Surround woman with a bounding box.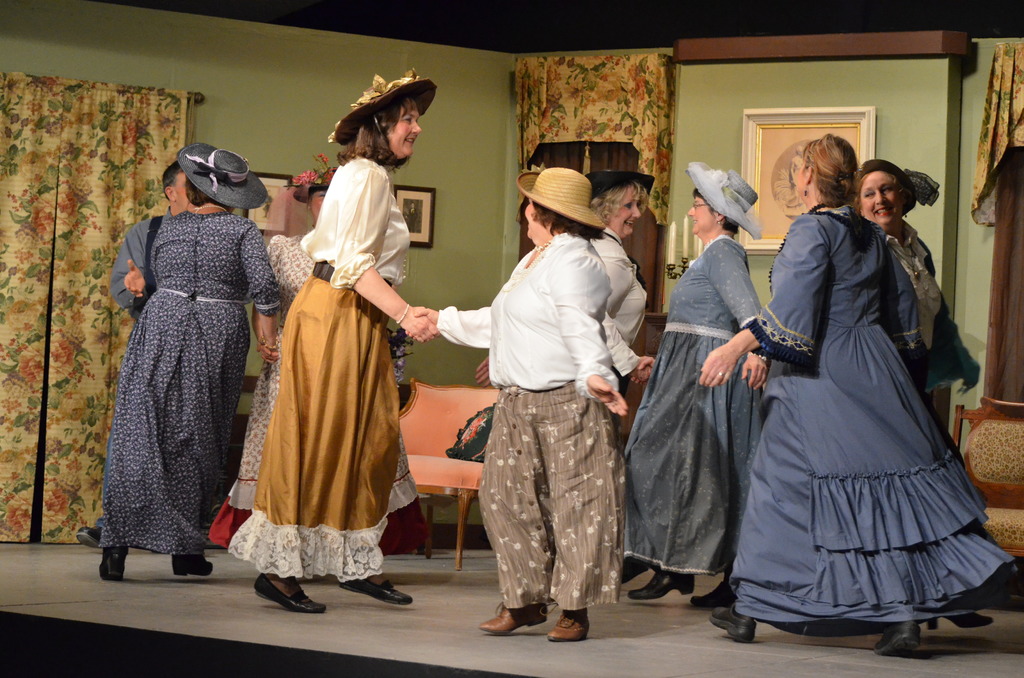
[left=619, top=159, right=761, bottom=610].
